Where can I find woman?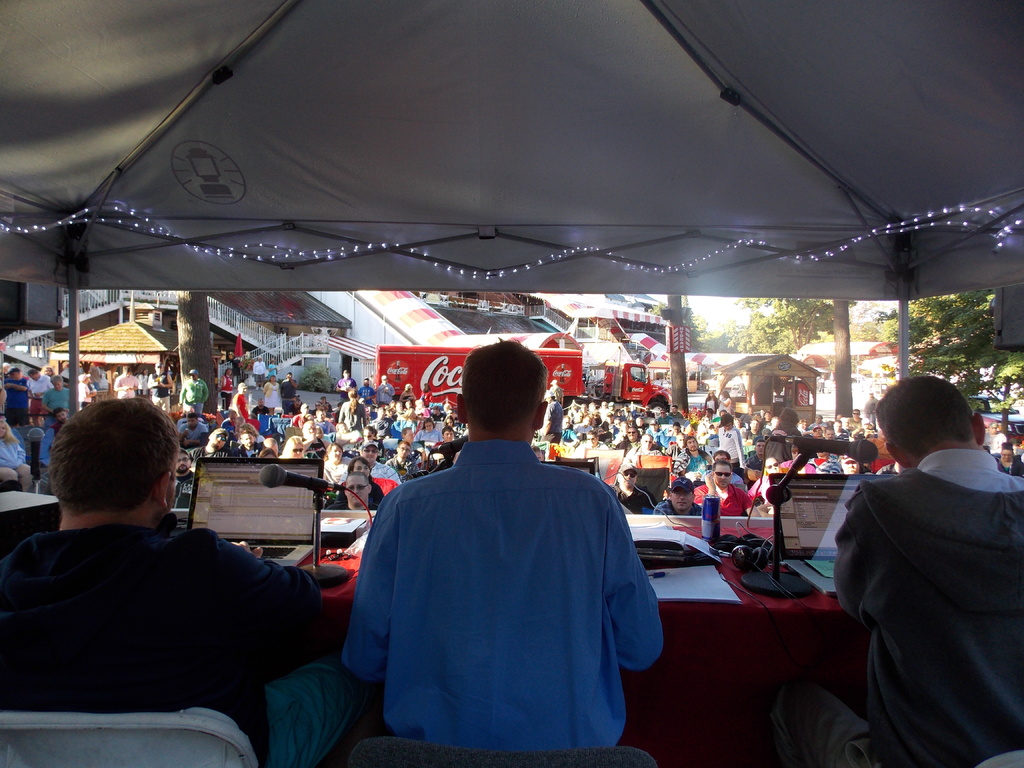
You can find it at 420/381/435/408.
